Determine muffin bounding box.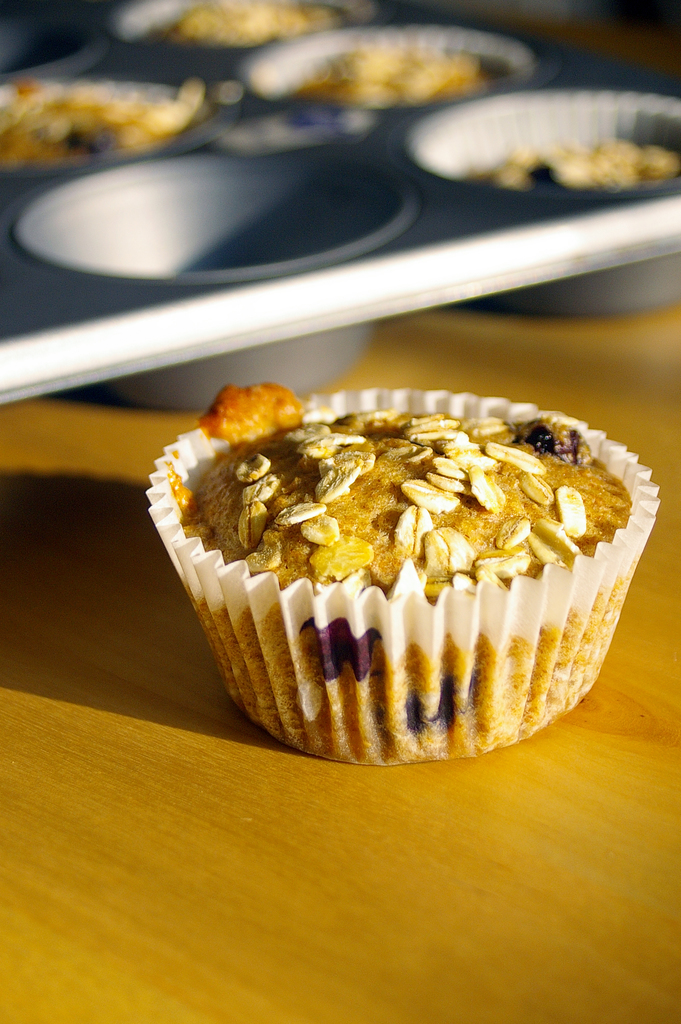
Determined: <box>136,377,663,764</box>.
